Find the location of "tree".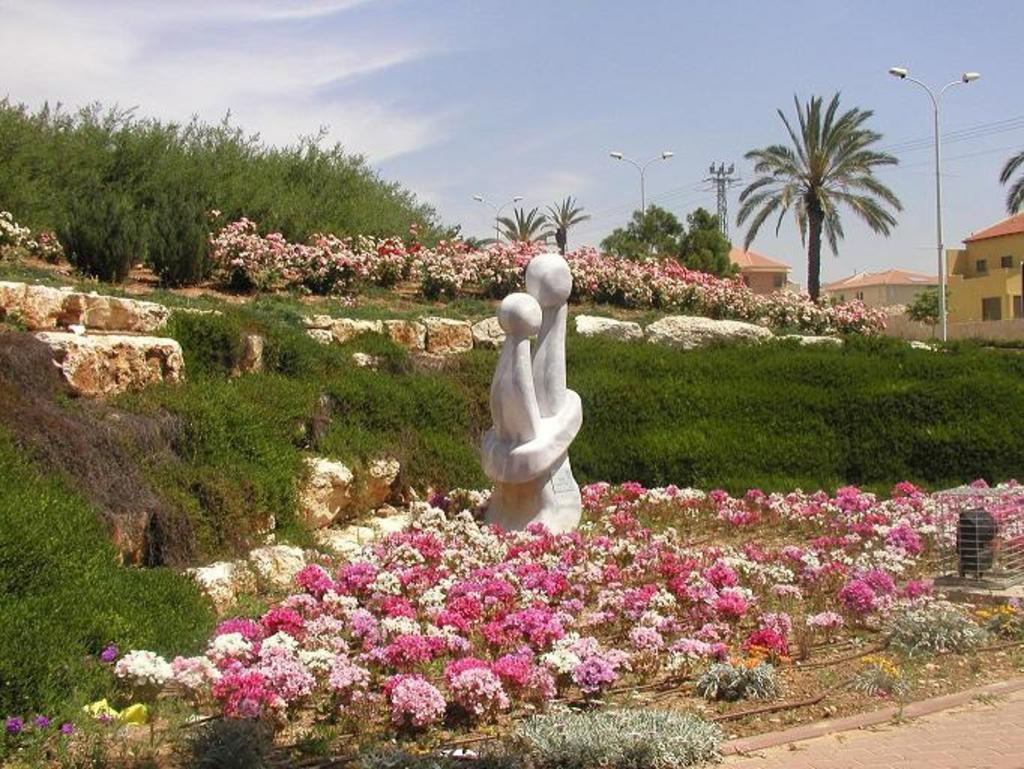
Location: 539/191/592/252.
